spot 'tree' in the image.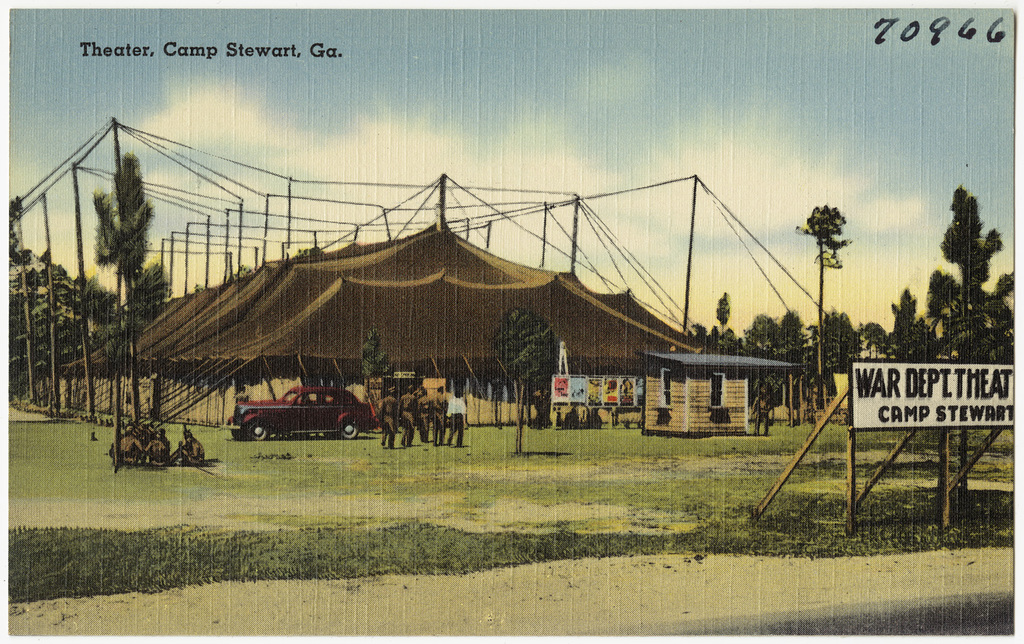
'tree' found at select_region(683, 318, 704, 347).
